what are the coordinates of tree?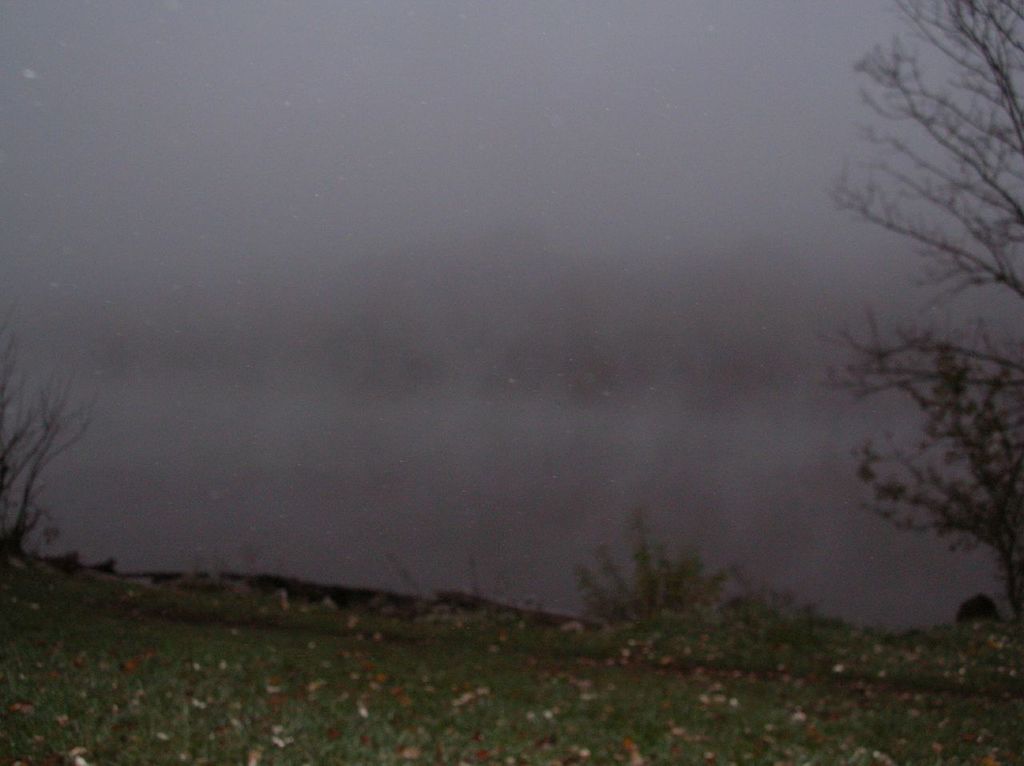
crop(0, 304, 98, 563).
